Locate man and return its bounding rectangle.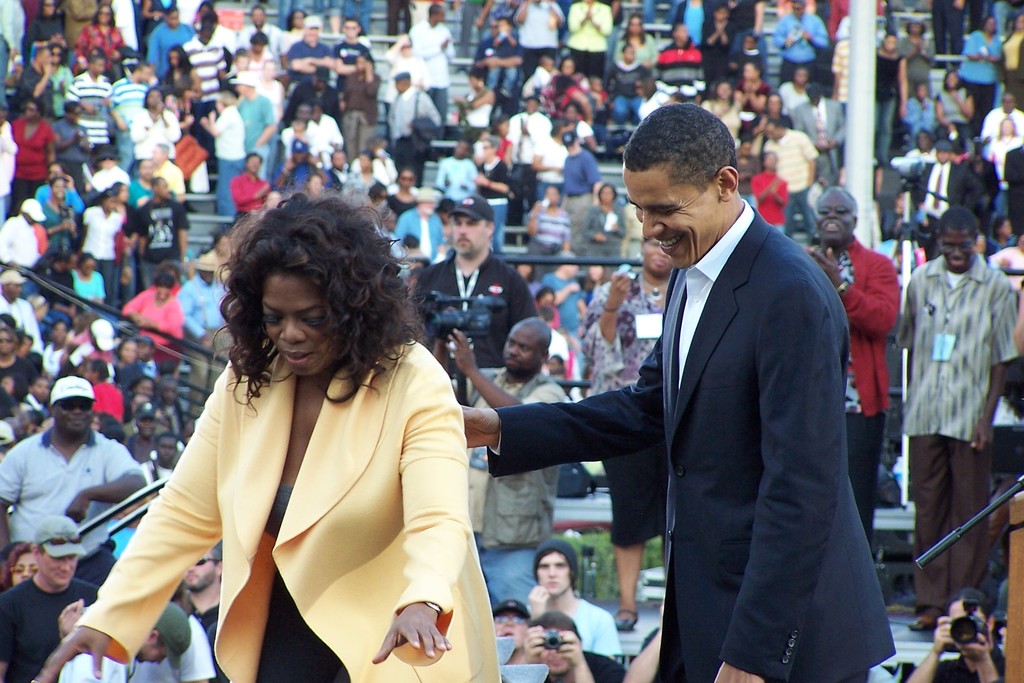
(x1=20, y1=45, x2=56, y2=124).
